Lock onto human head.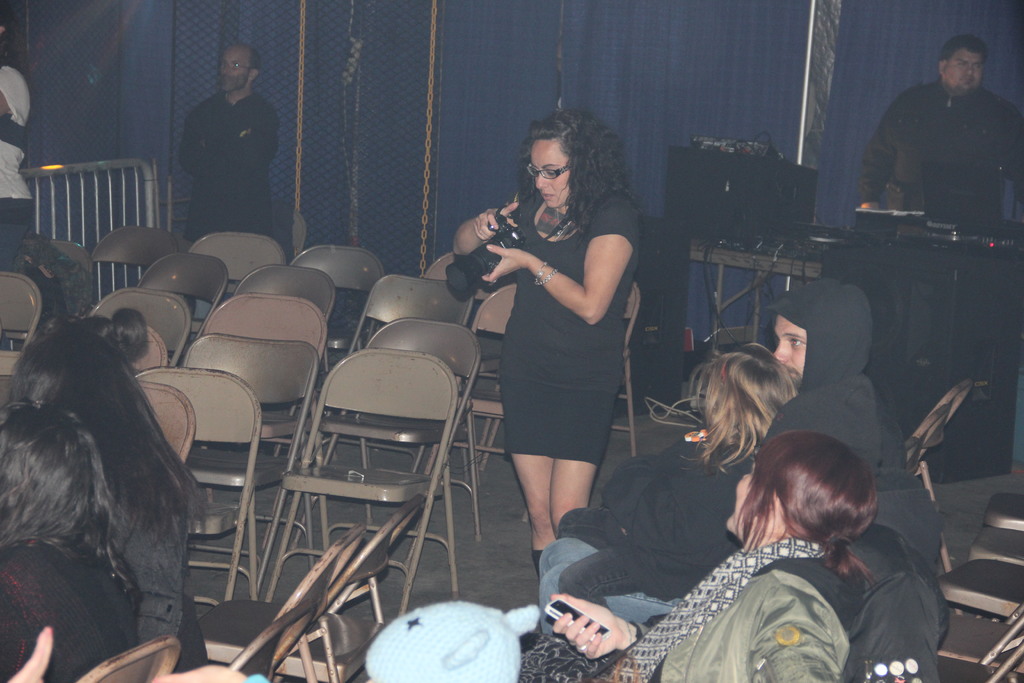
Locked: [left=220, top=44, right=259, bottom=94].
